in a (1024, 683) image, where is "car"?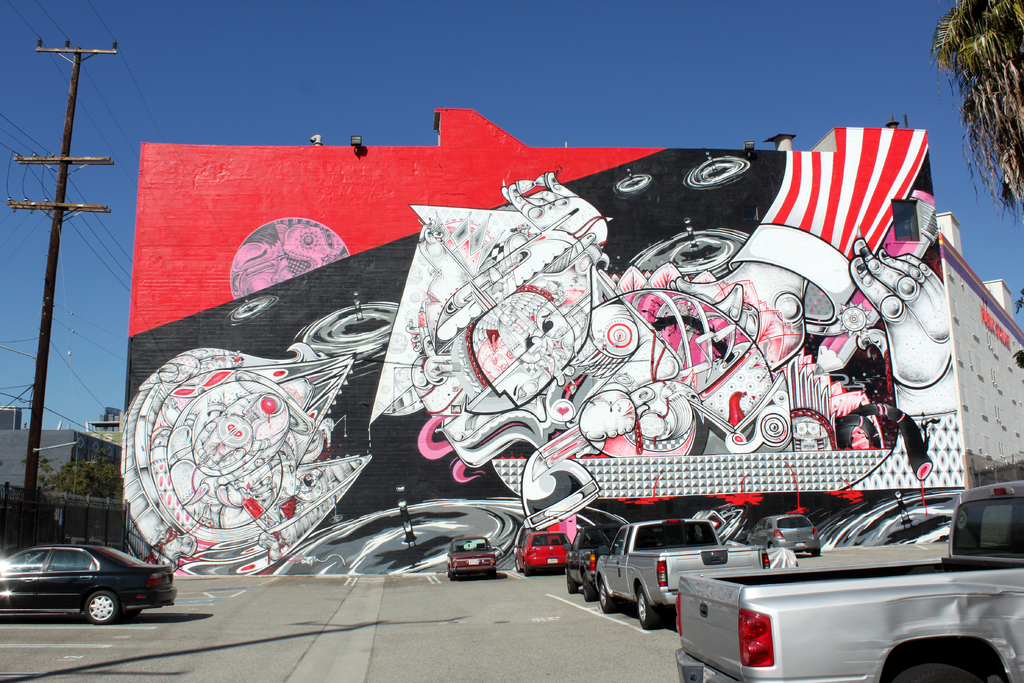
562,524,625,602.
